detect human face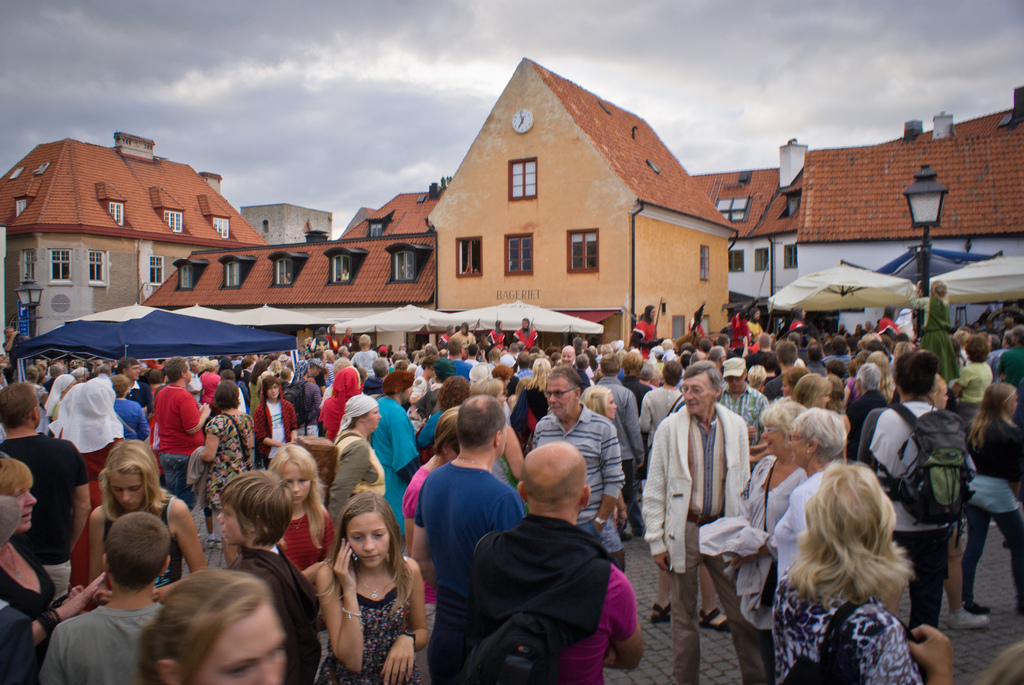
BBox(11, 487, 36, 531)
